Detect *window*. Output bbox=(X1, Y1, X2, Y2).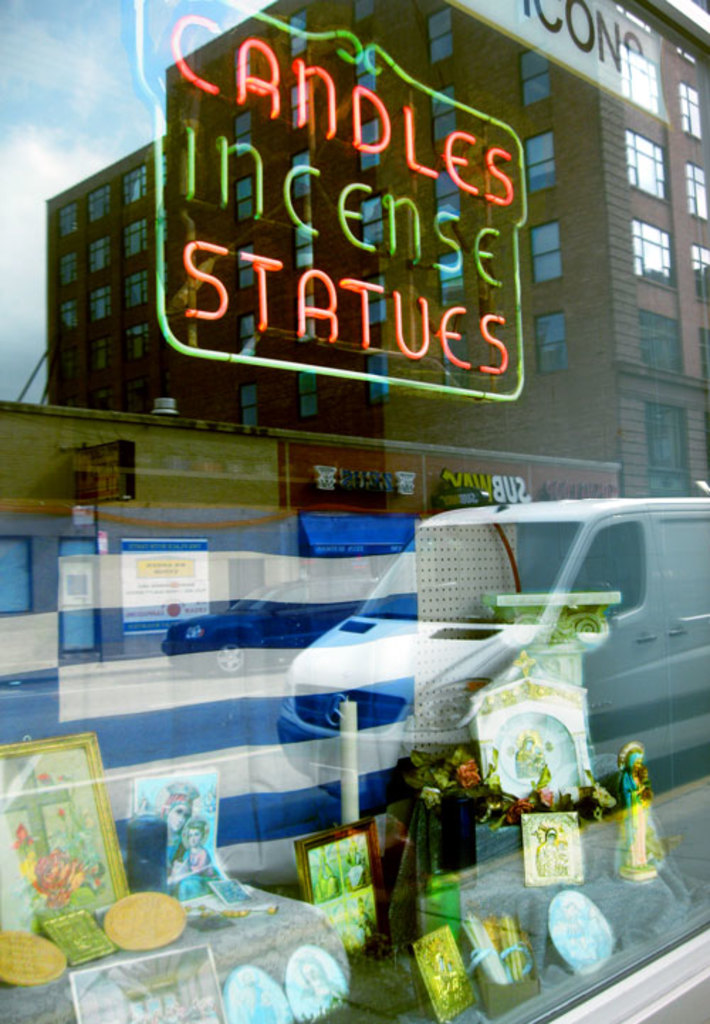
bbox=(230, 111, 253, 158).
